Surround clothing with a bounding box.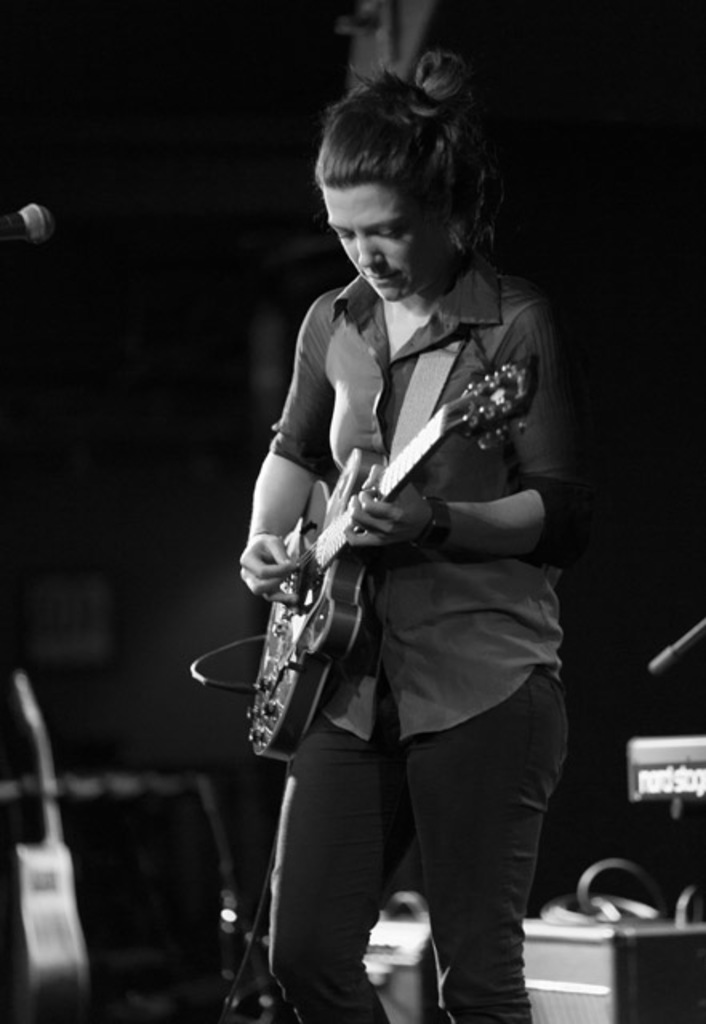
(left=264, top=248, right=578, bottom=1022).
